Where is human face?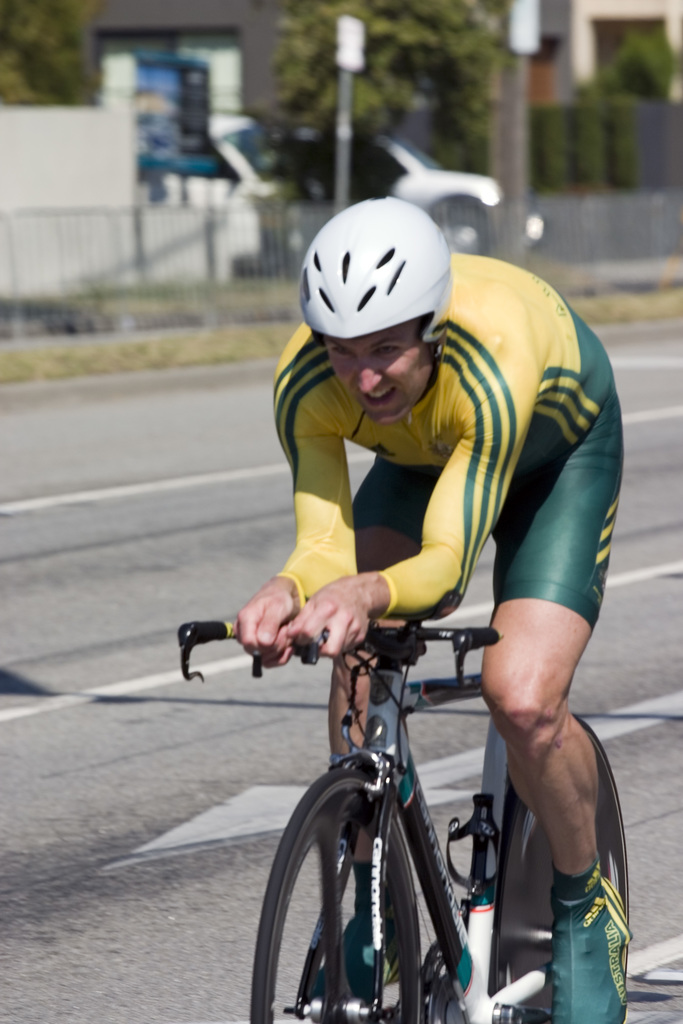
region(324, 323, 432, 433).
